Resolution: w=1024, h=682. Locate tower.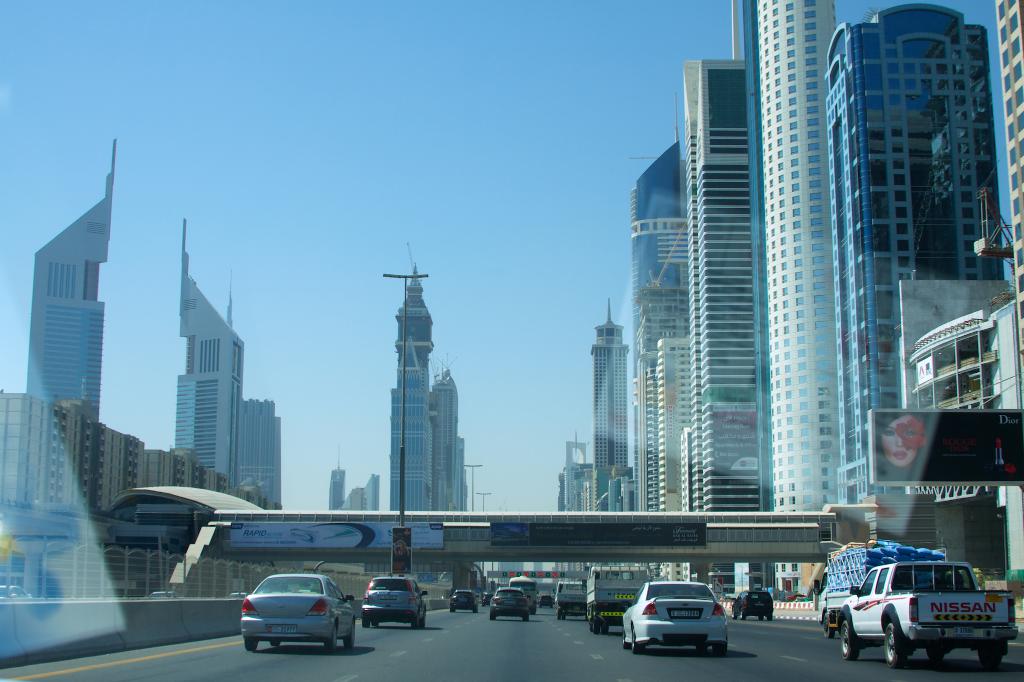
[391,264,433,512].
